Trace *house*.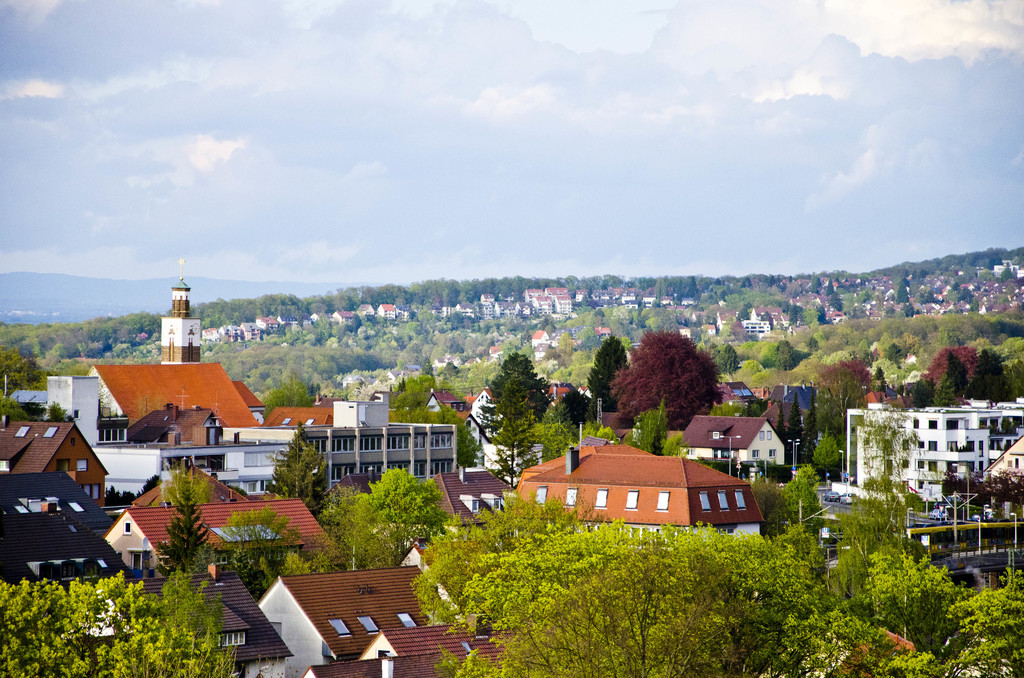
Traced to rect(401, 364, 425, 374).
